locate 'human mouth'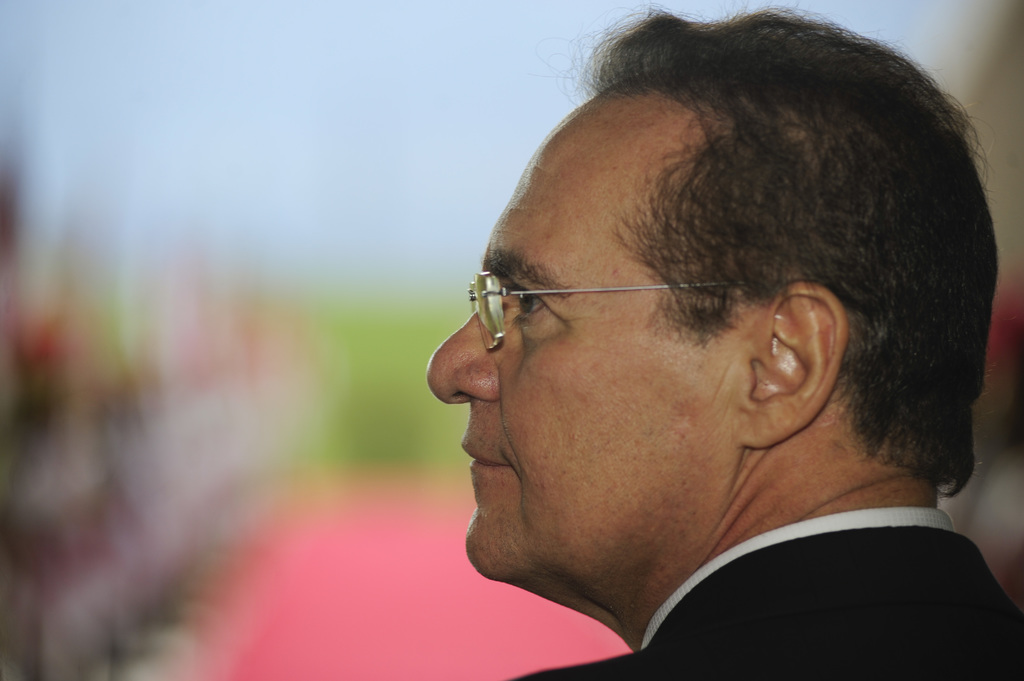
<box>462,442,507,472</box>
